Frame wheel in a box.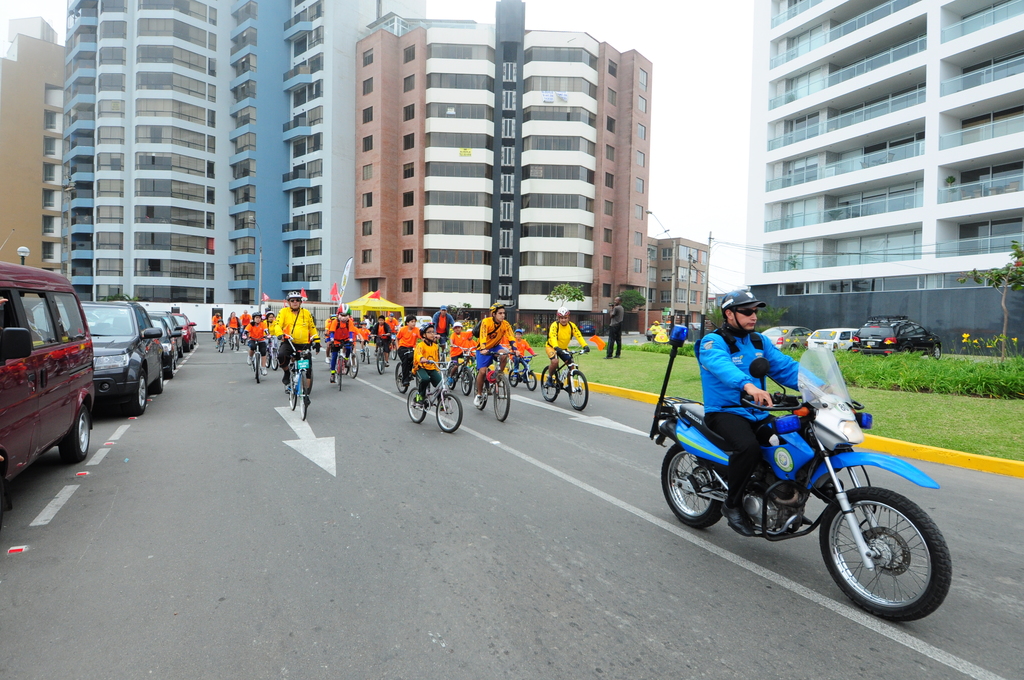
[left=122, top=368, right=148, bottom=415].
